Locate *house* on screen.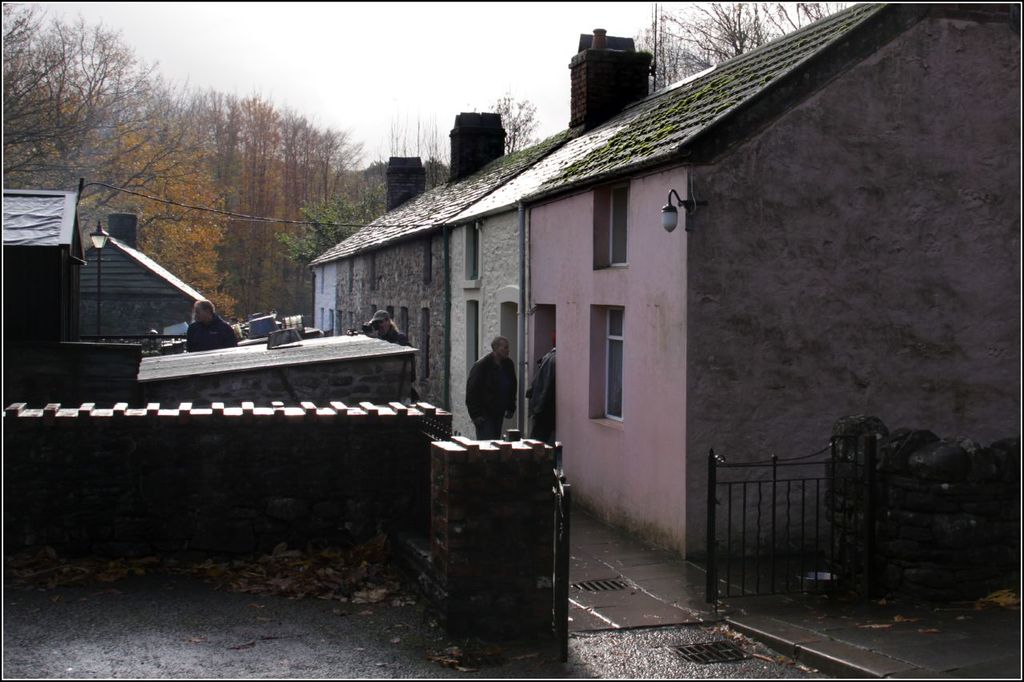
On screen at pyautogui.locateOnScreen(448, 0, 1023, 564).
